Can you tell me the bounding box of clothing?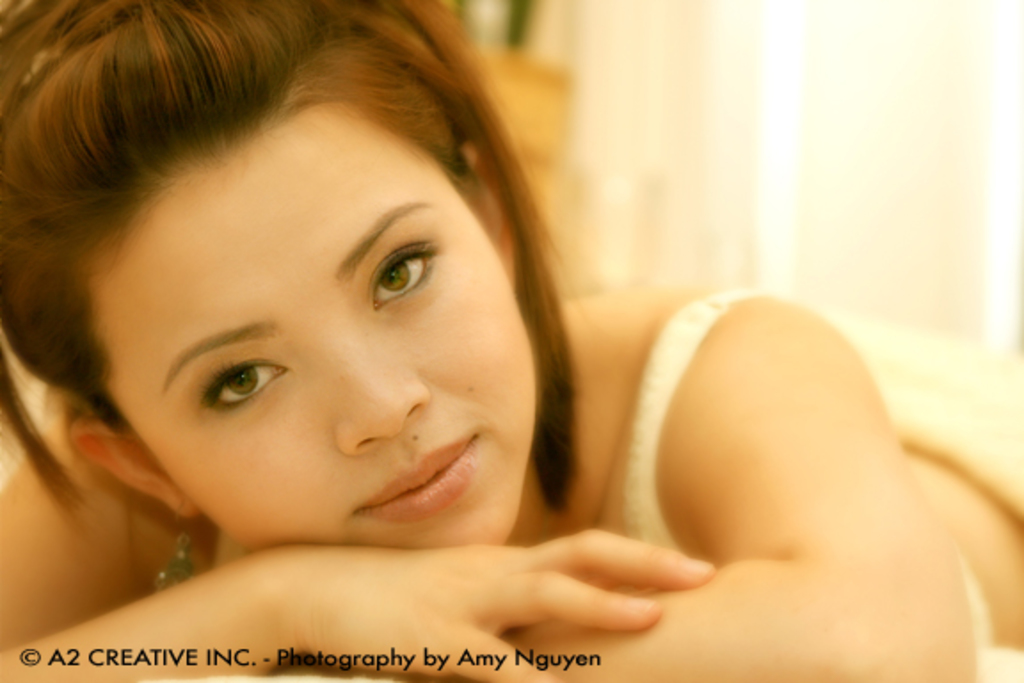
x1=626 y1=279 x2=999 y2=647.
